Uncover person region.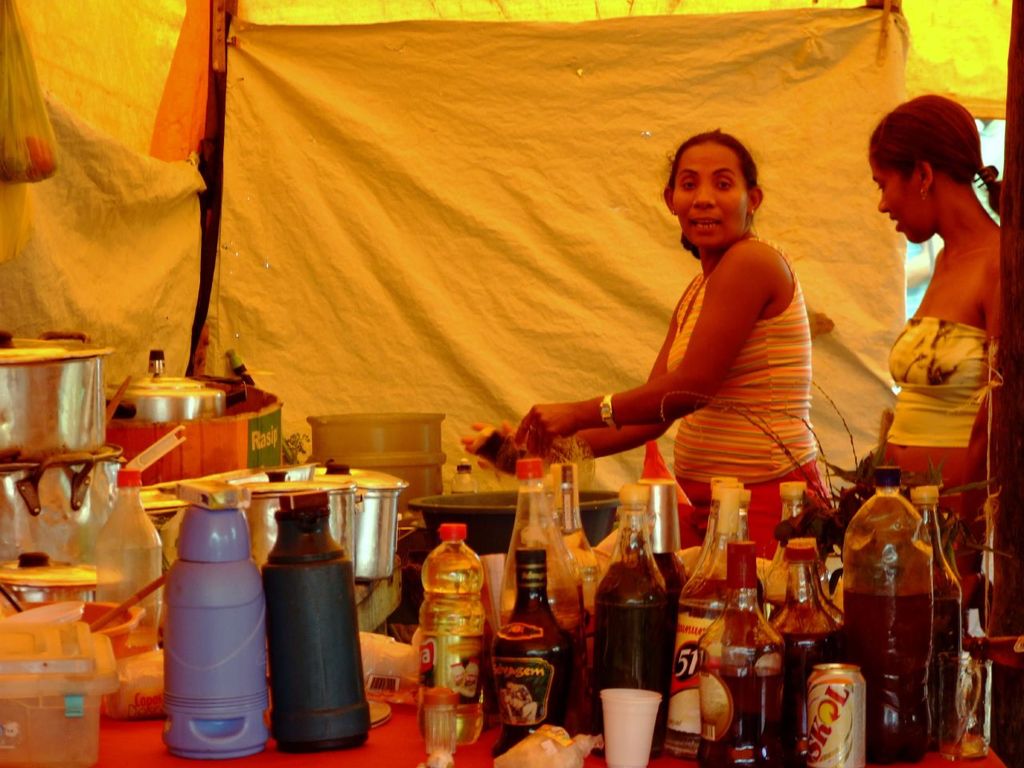
Uncovered: {"x1": 514, "y1": 129, "x2": 832, "y2": 563}.
